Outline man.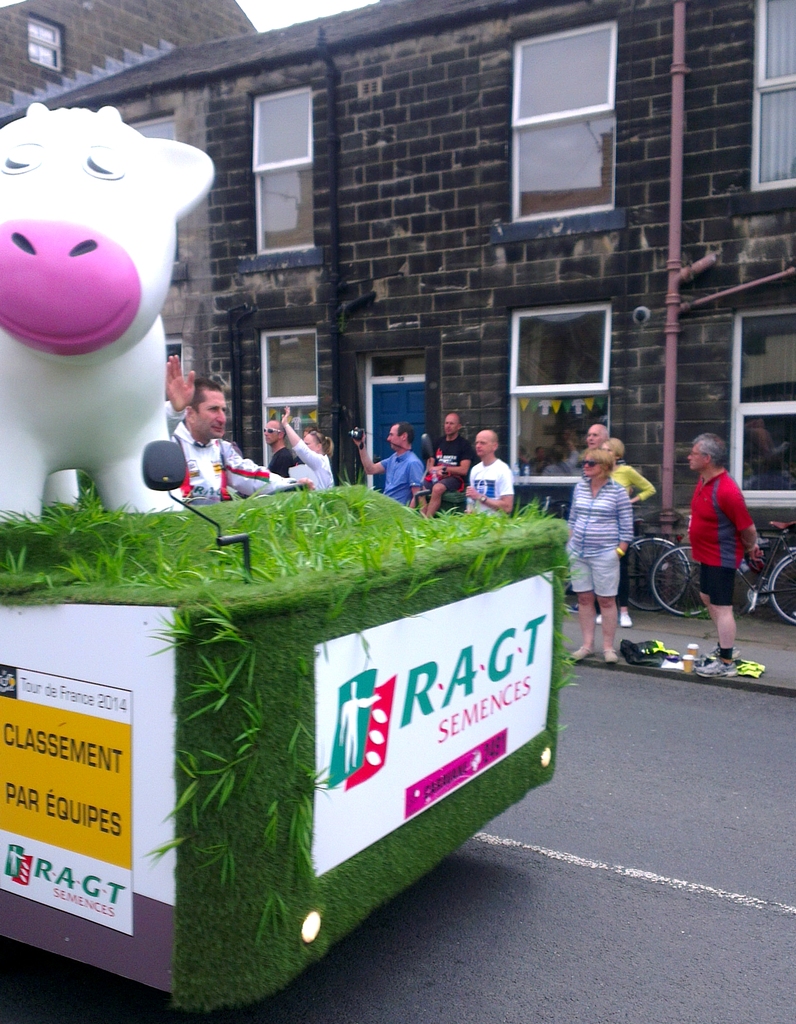
Outline: 425, 408, 473, 506.
